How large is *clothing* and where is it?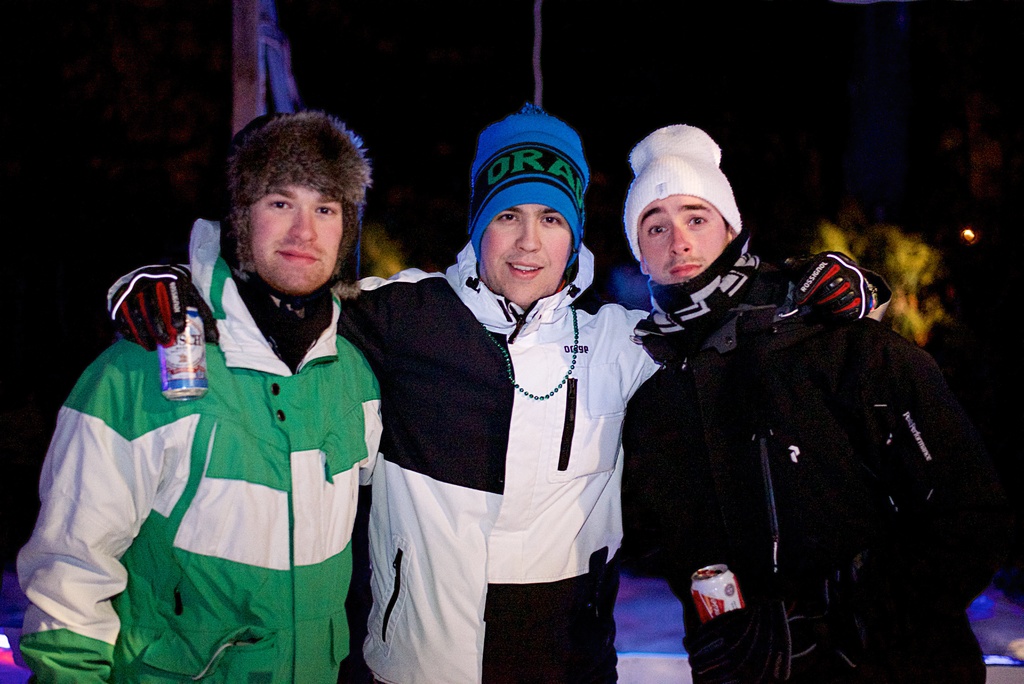
Bounding box: bbox=(19, 211, 382, 683).
